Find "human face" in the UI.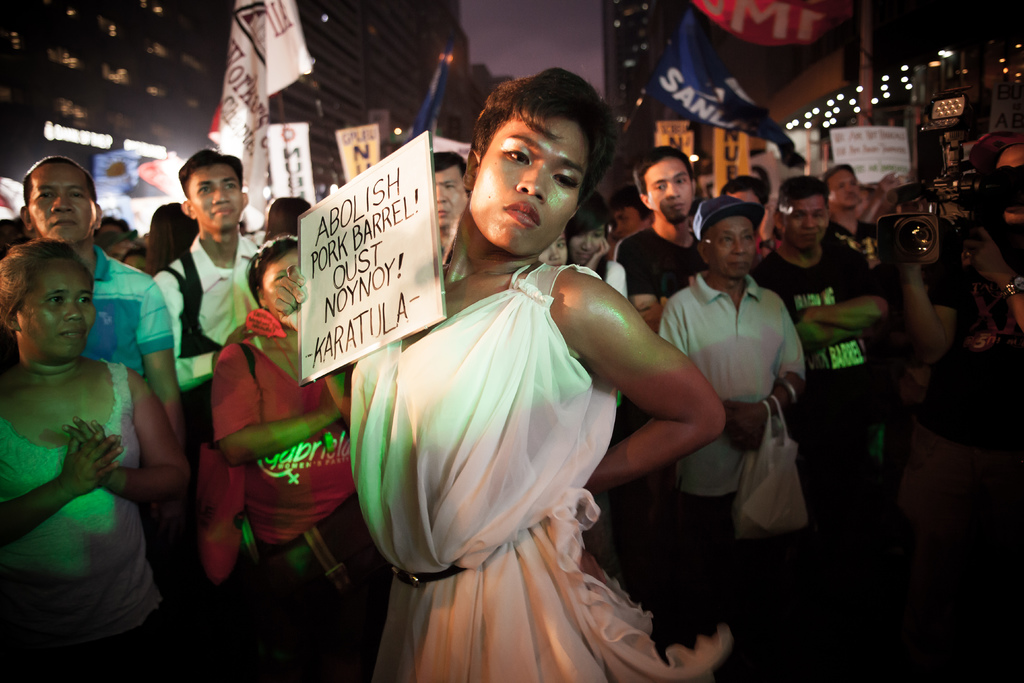
UI element at [x1=188, y1=163, x2=244, y2=229].
